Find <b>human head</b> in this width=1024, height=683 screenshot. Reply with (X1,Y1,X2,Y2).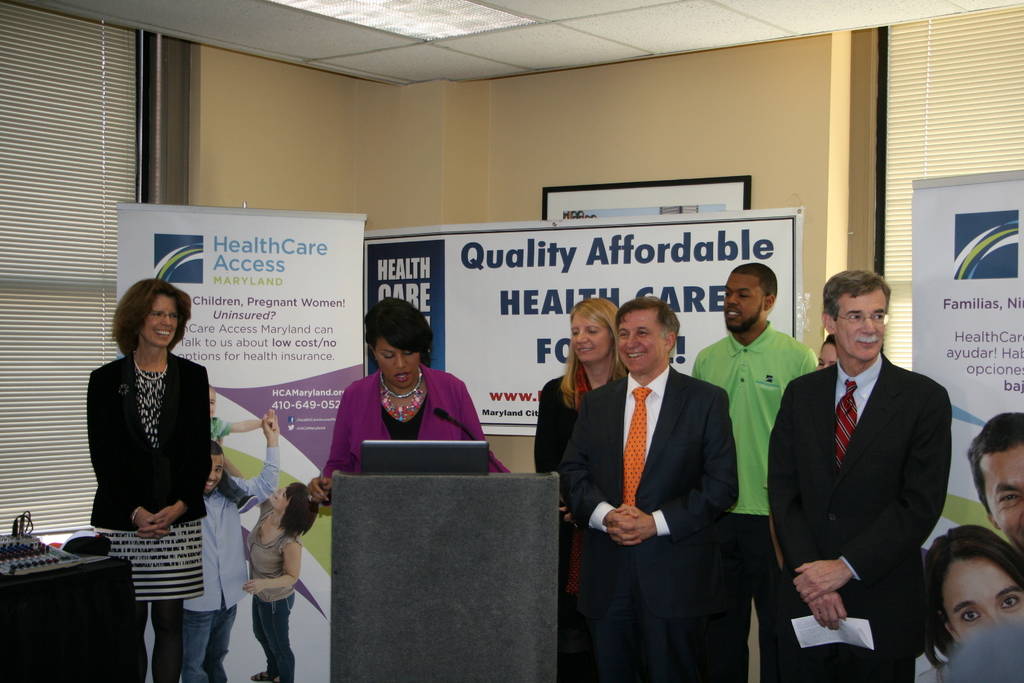
(819,273,892,362).
